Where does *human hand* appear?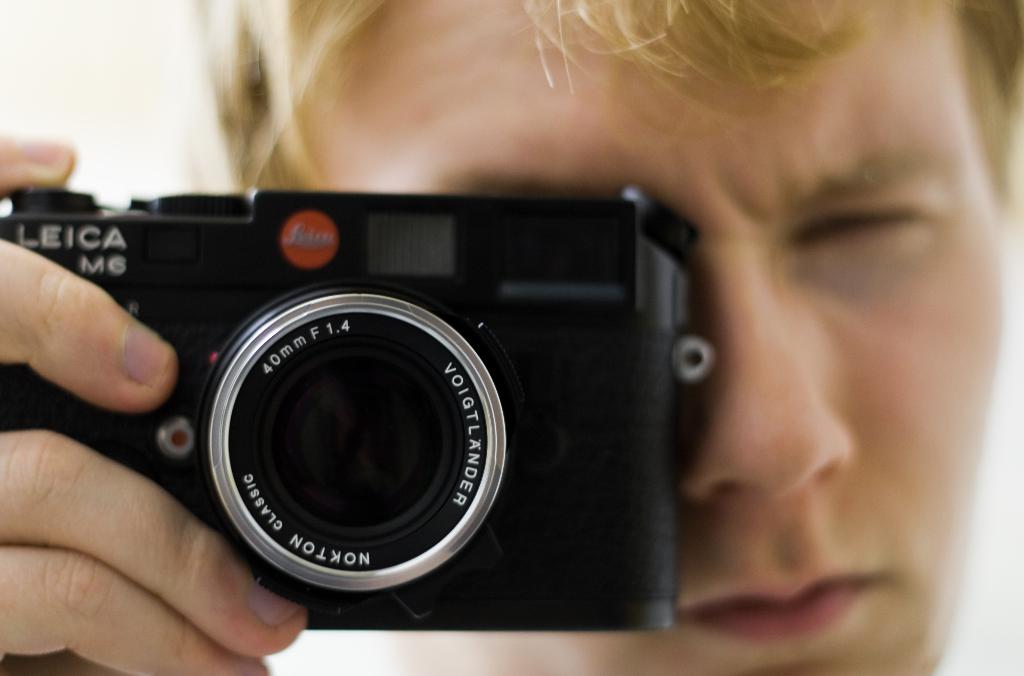
Appears at l=0, t=131, r=309, b=675.
